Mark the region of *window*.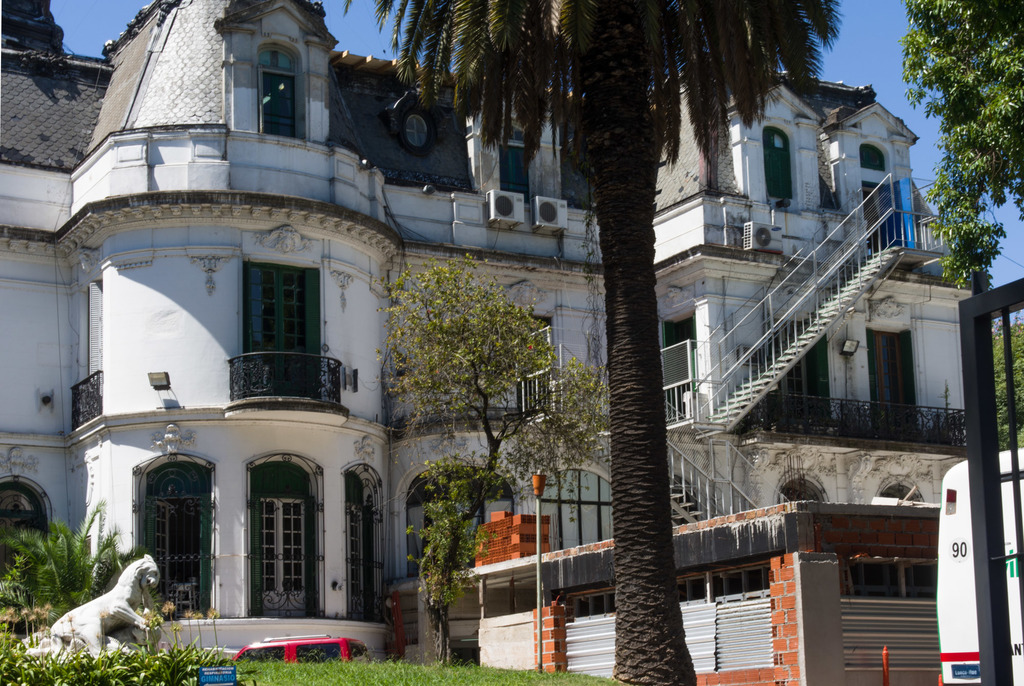
Region: locate(234, 254, 308, 376).
